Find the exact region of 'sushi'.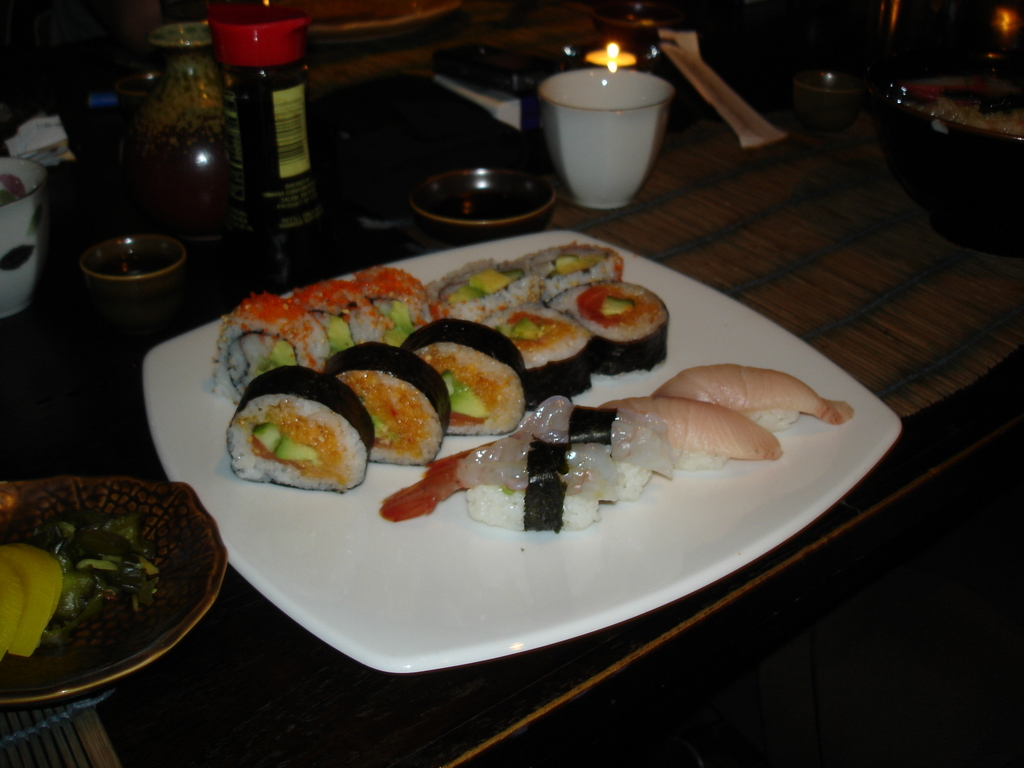
Exact region: region(227, 367, 371, 489).
